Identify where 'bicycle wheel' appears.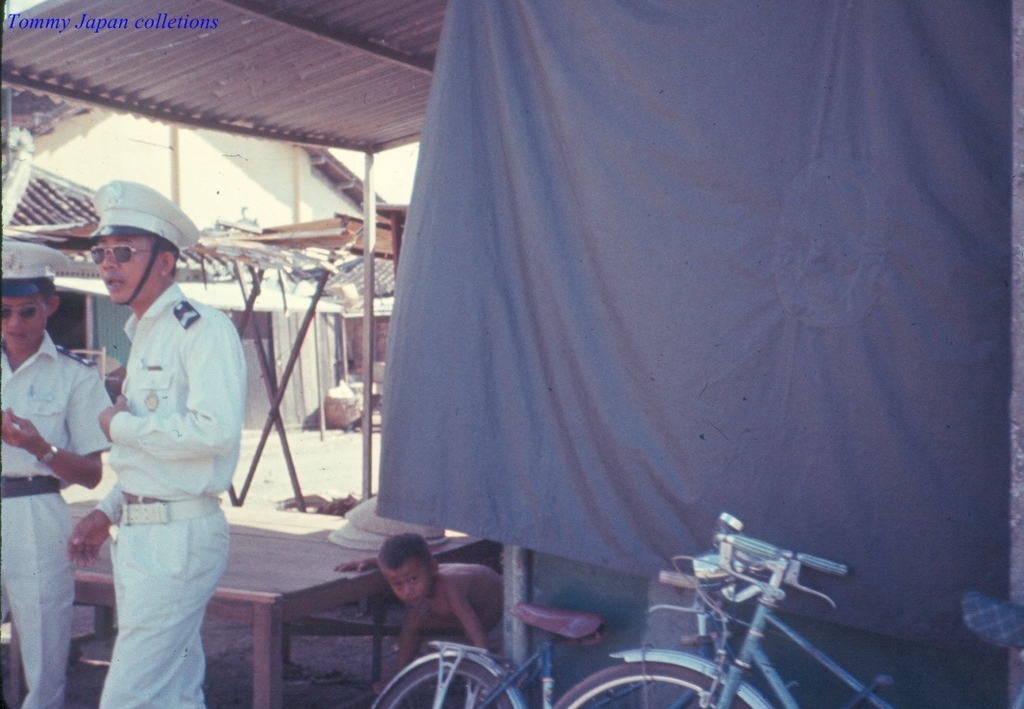
Appears at l=385, t=654, r=518, b=708.
